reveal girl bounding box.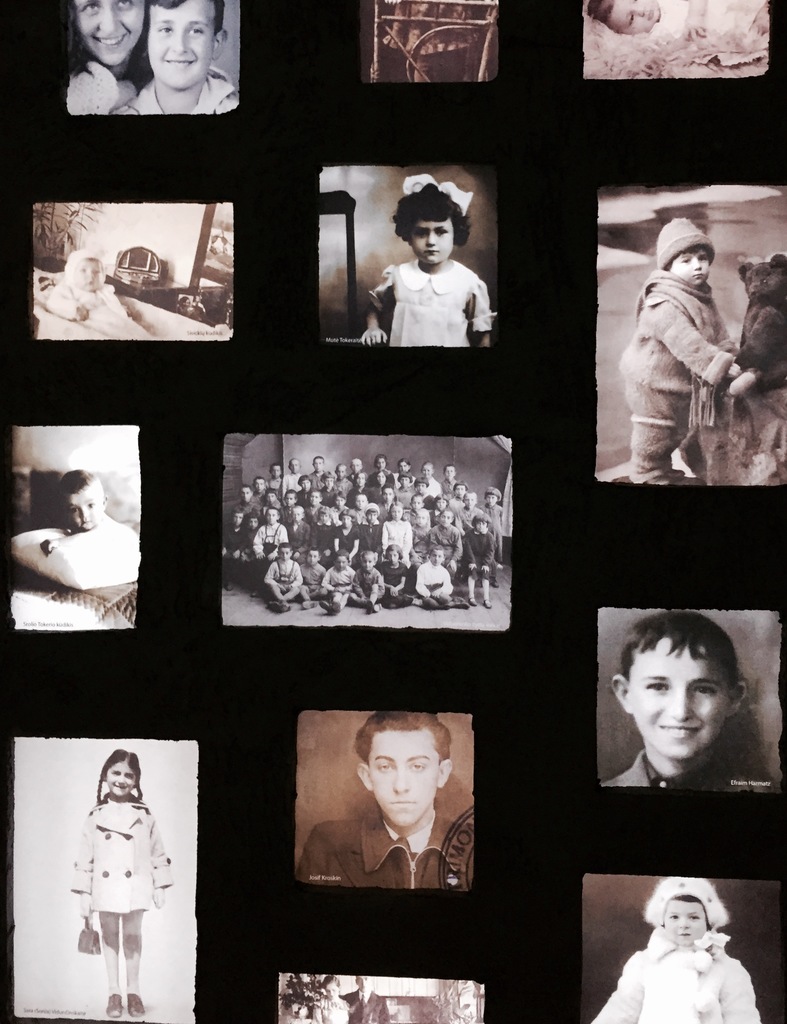
Revealed: rect(412, 506, 432, 566).
